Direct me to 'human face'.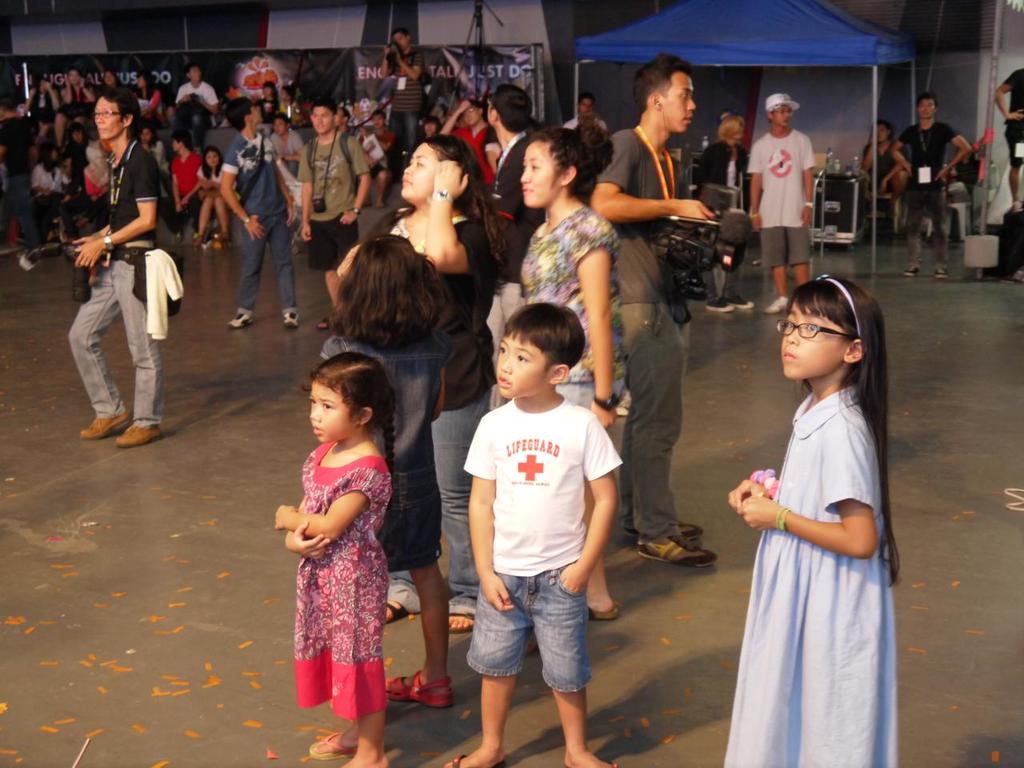
Direction: rect(270, 121, 286, 134).
